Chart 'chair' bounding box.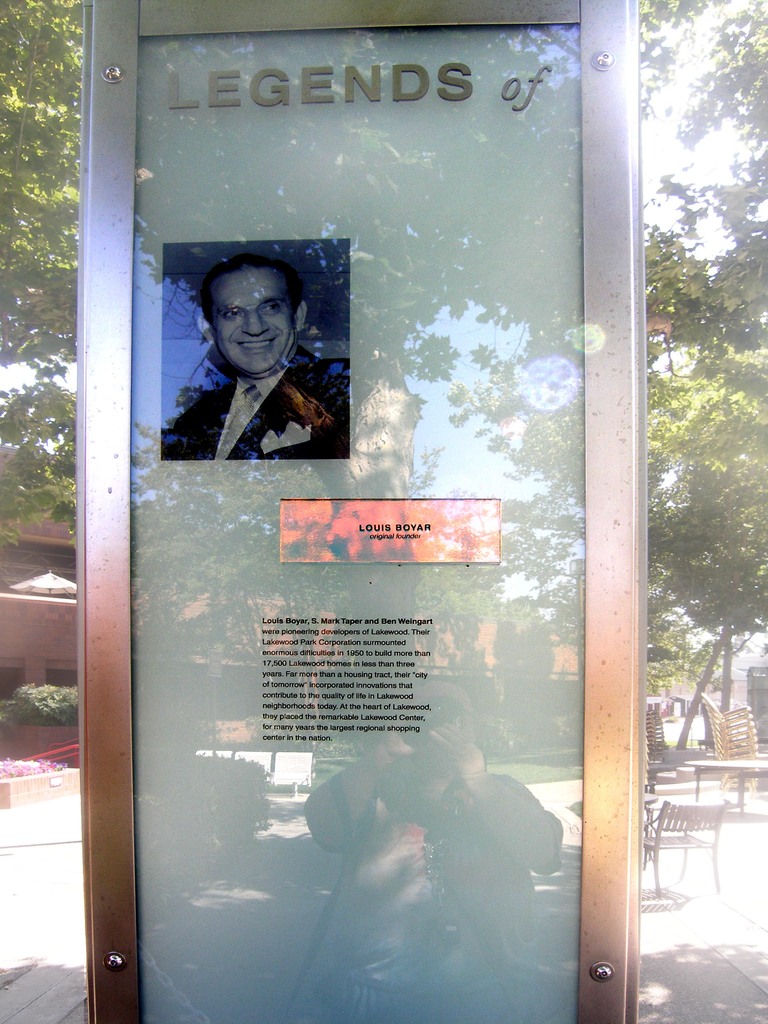
Charted: pyautogui.locateOnScreen(635, 793, 729, 894).
